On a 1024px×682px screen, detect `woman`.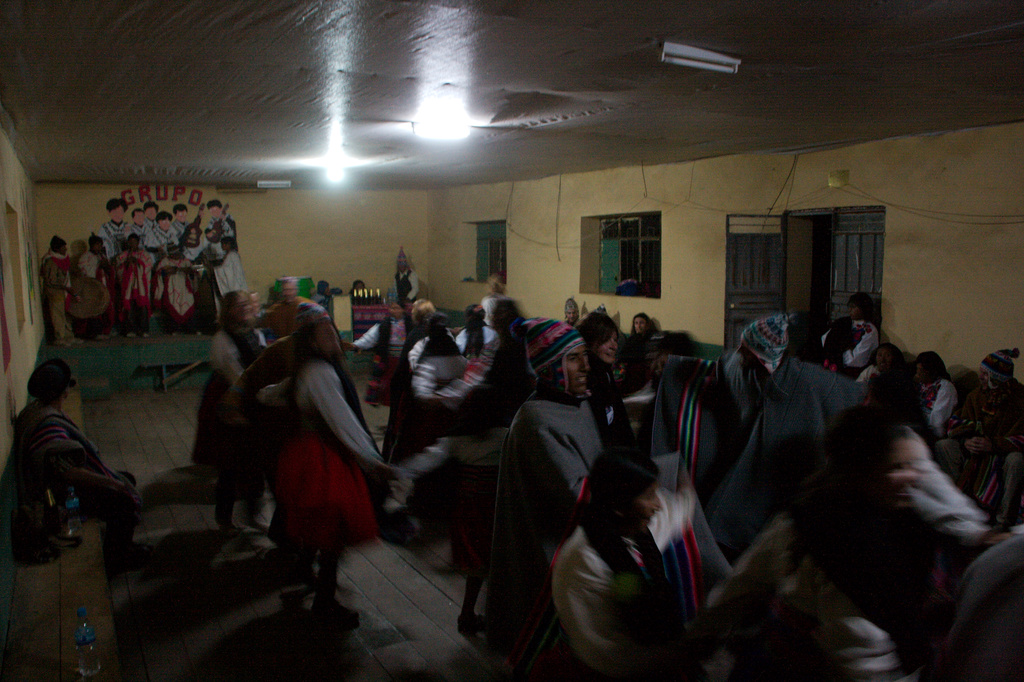
[left=10, top=352, right=146, bottom=567].
